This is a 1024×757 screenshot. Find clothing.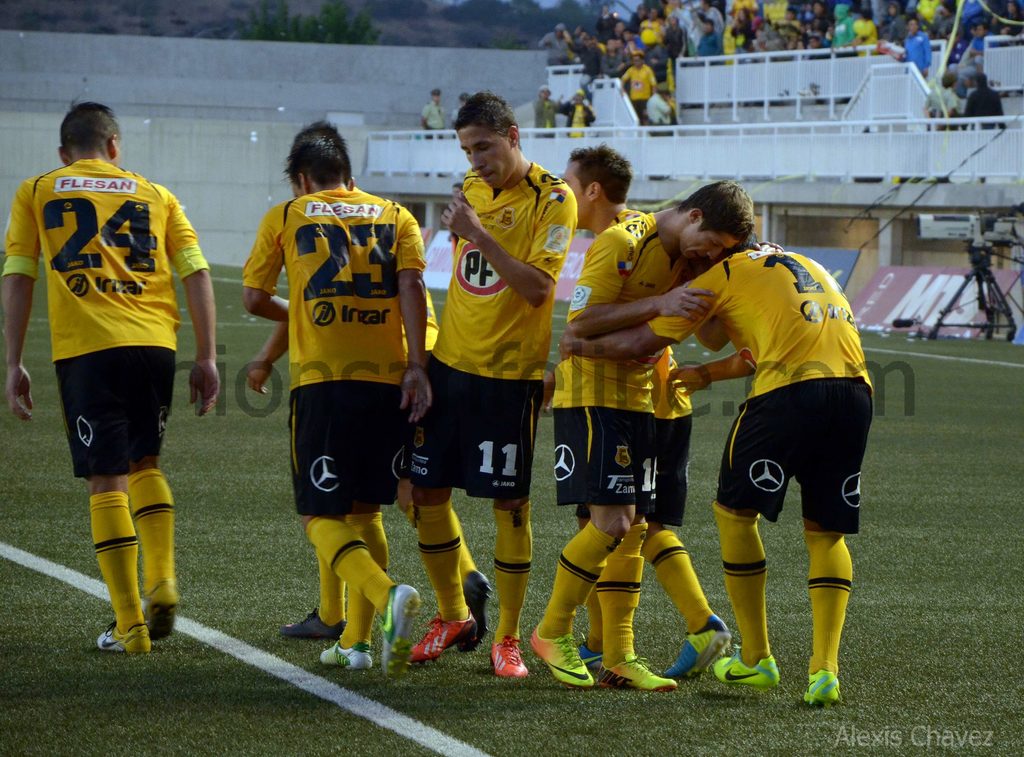
Bounding box: 702,34,731,63.
